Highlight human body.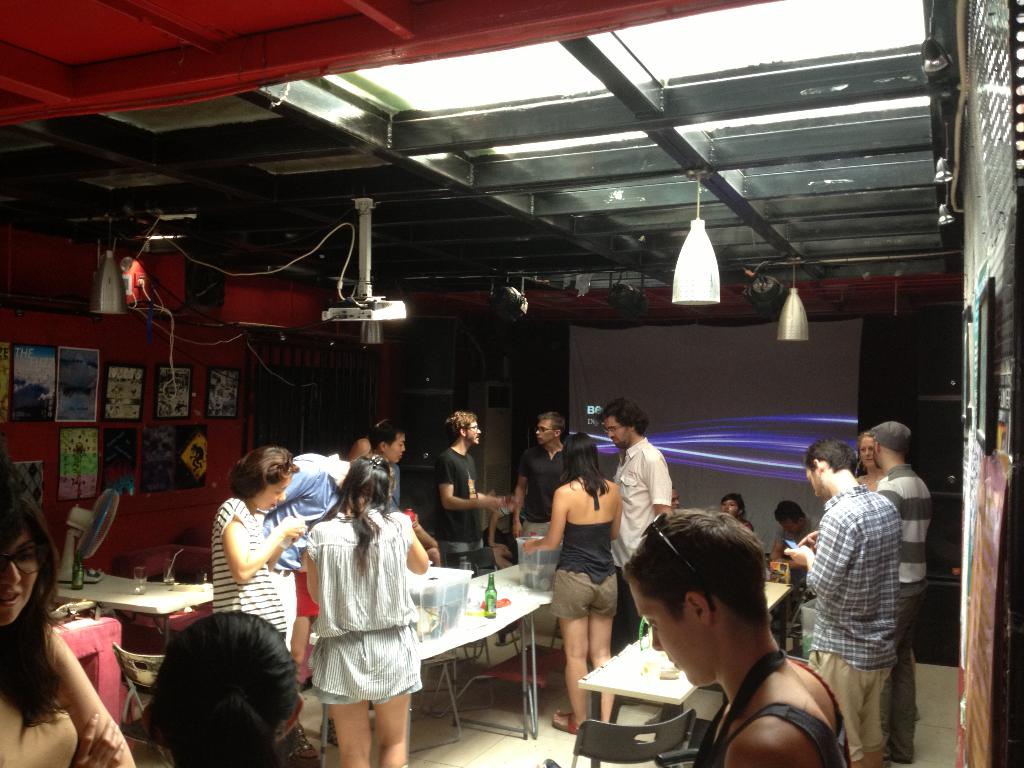
Highlighted region: pyautogui.locateOnScreen(715, 490, 753, 524).
